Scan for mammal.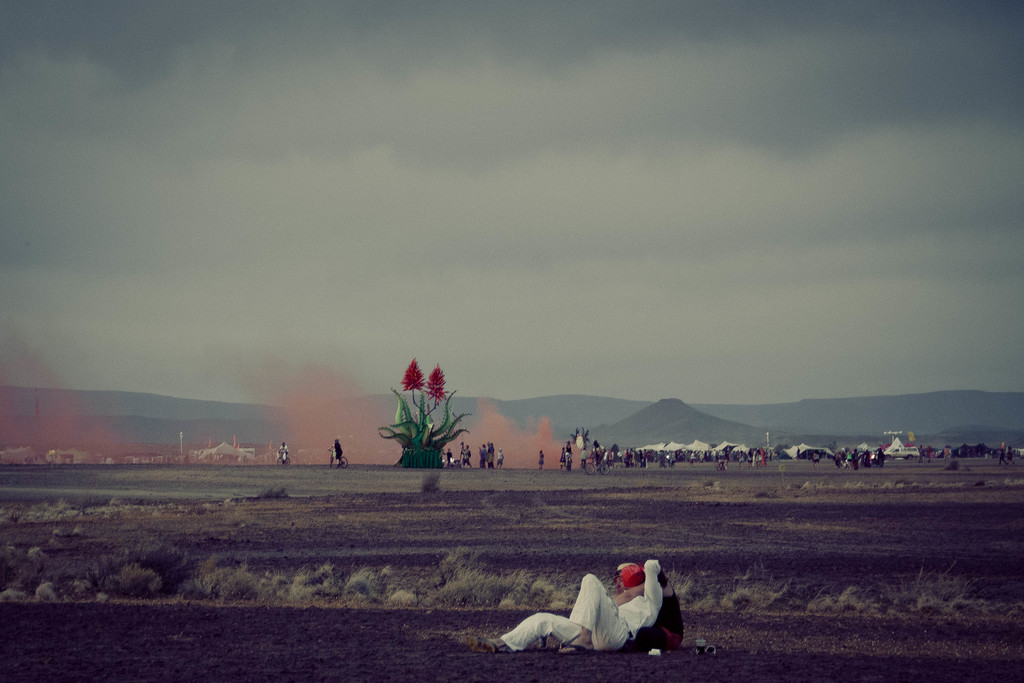
Scan result: (left=479, top=446, right=484, bottom=468).
